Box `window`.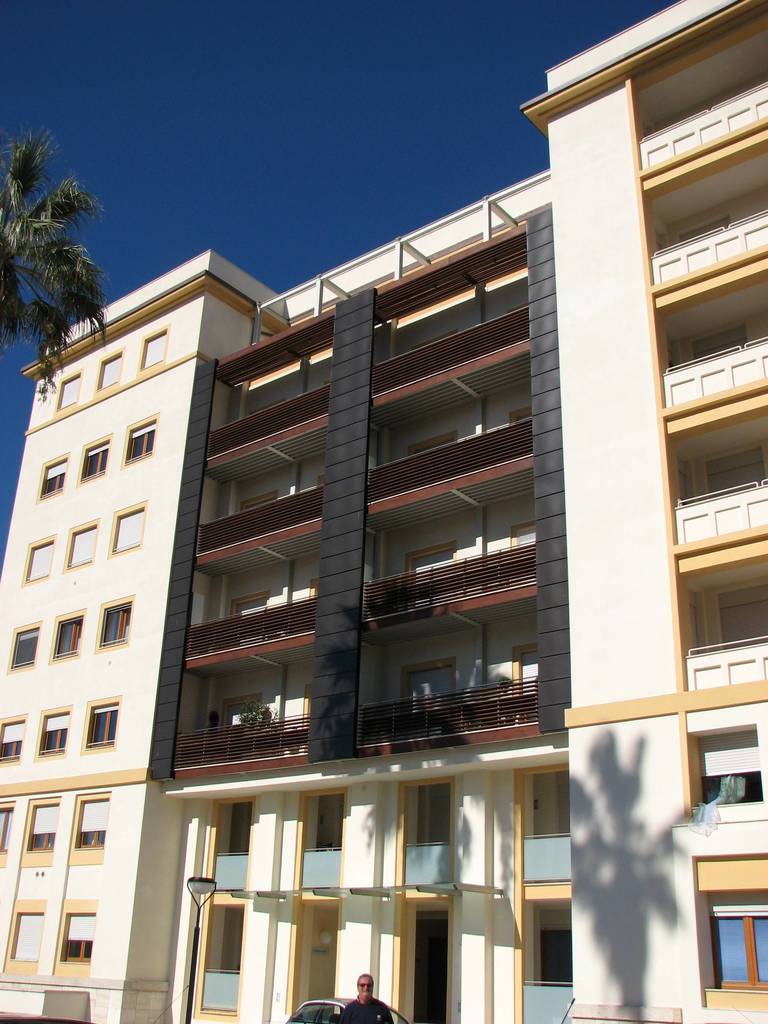
(702,449,767,498).
